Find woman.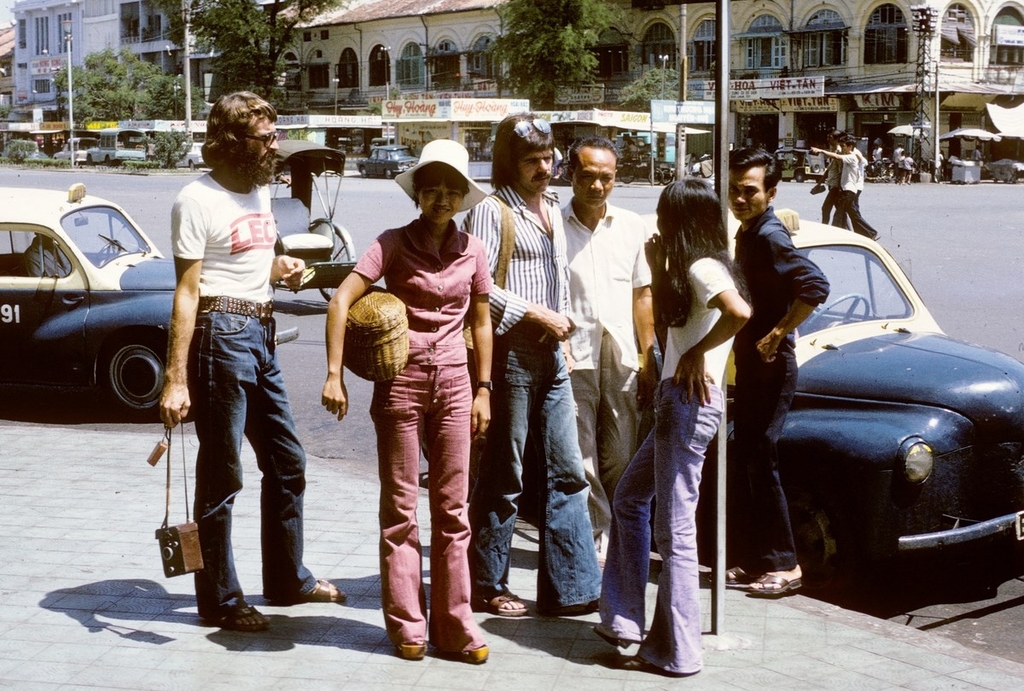
locate(595, 177, 753, 675).
